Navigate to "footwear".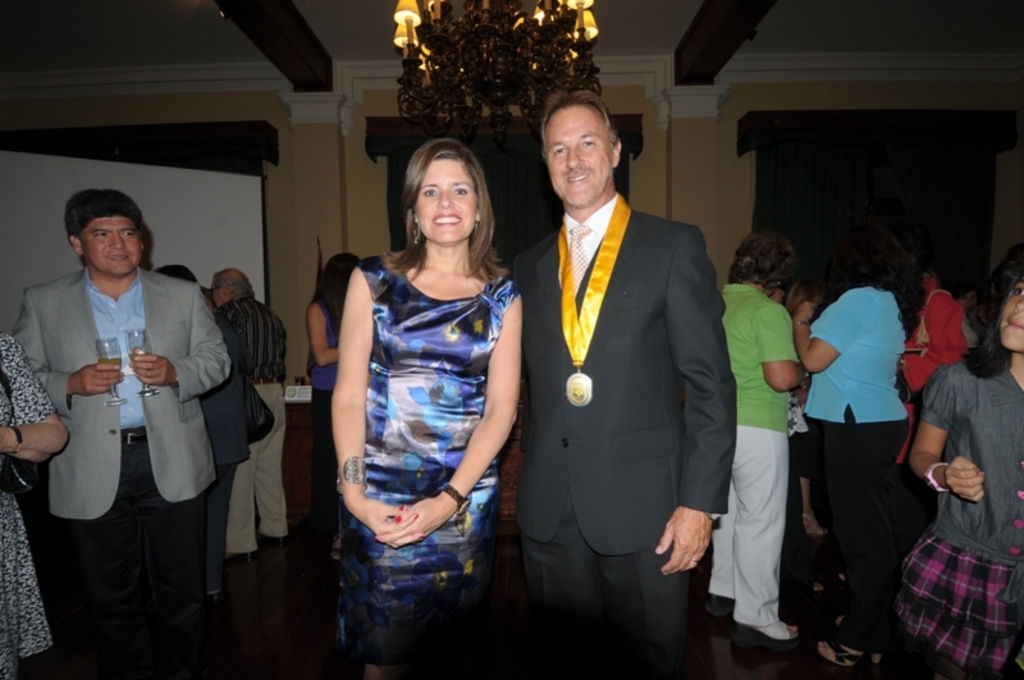
Navigation target: box=[728, 616, 805, 644].
